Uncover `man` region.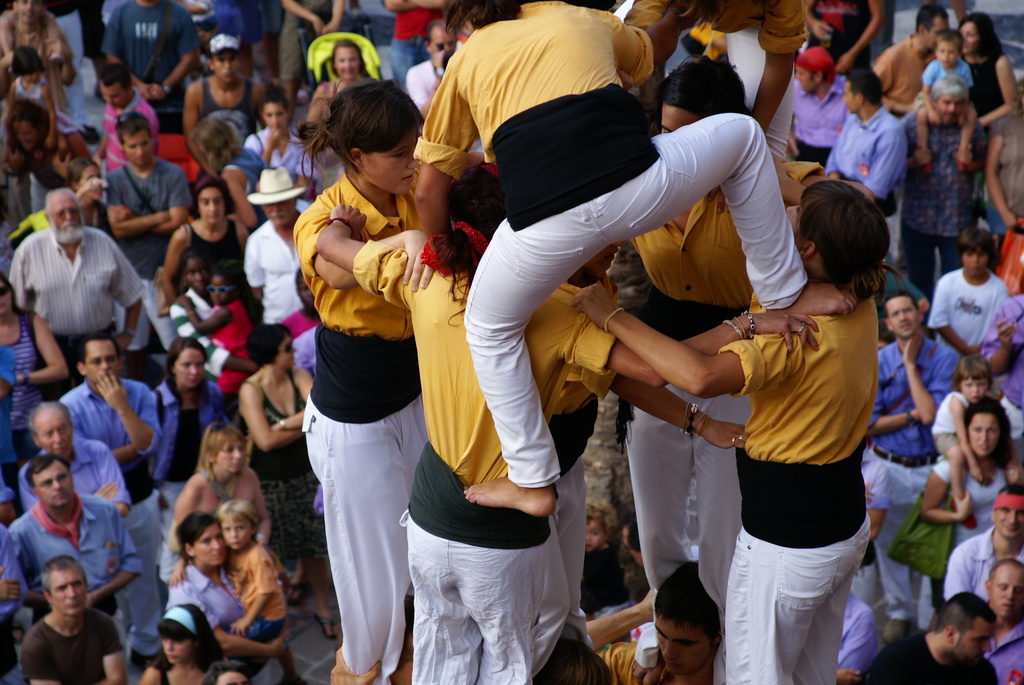
Uncovered: [left=8, top=187, right=141, bottom=386].
